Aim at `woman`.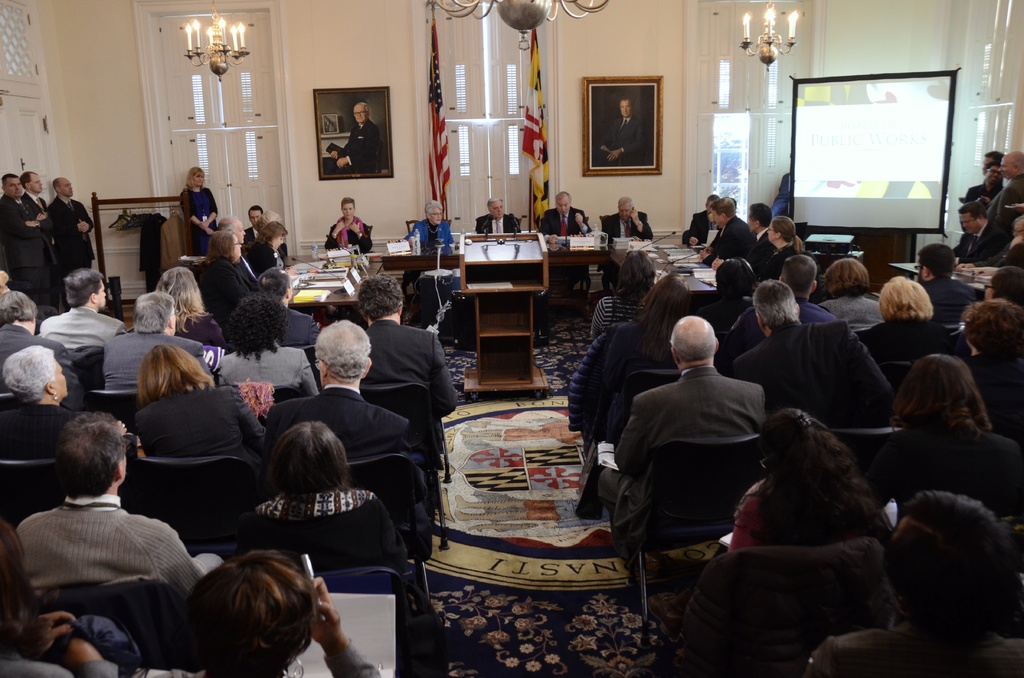
Aimed at box(179, 164, 218, 254).
